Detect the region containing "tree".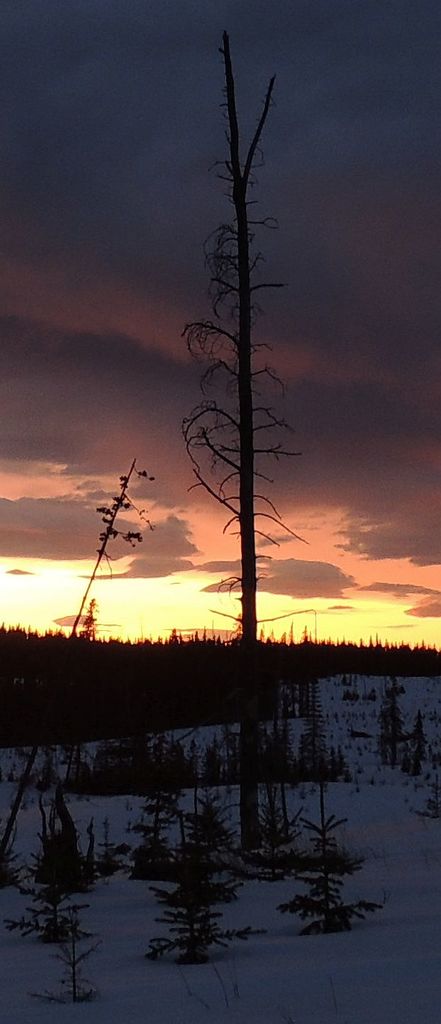
x1=411, y1=710, x2=432, y2=784.
